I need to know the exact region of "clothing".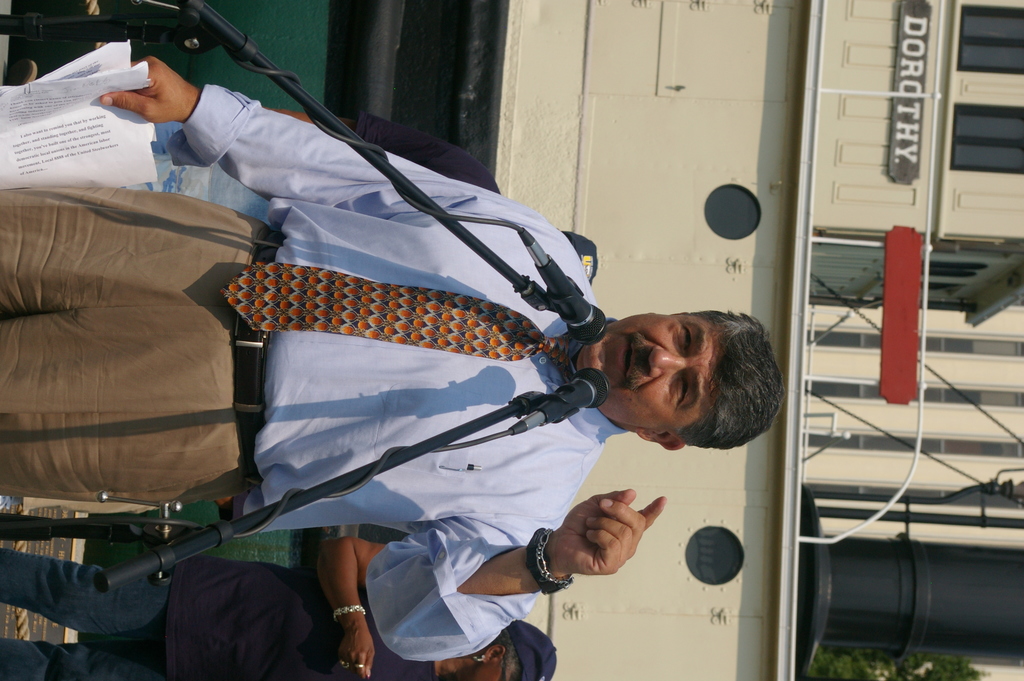
Region: [354,112,500,195].
